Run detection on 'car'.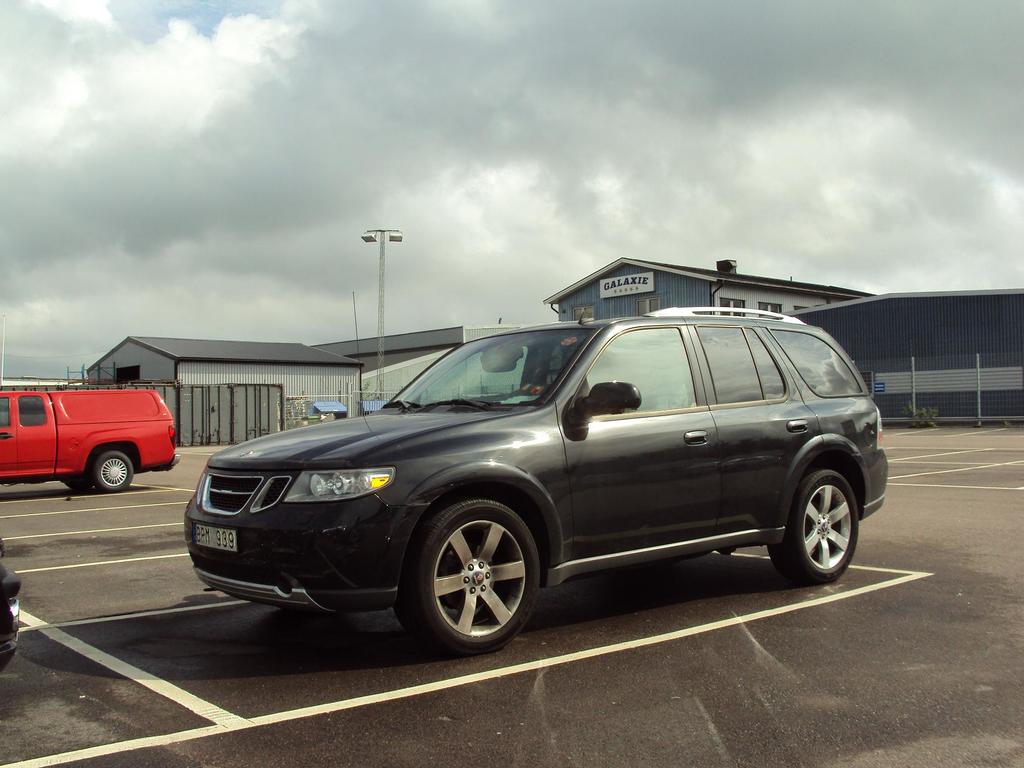
Result: {"left": 181, "top": 307, "right": 886, "bottom": 657}.
